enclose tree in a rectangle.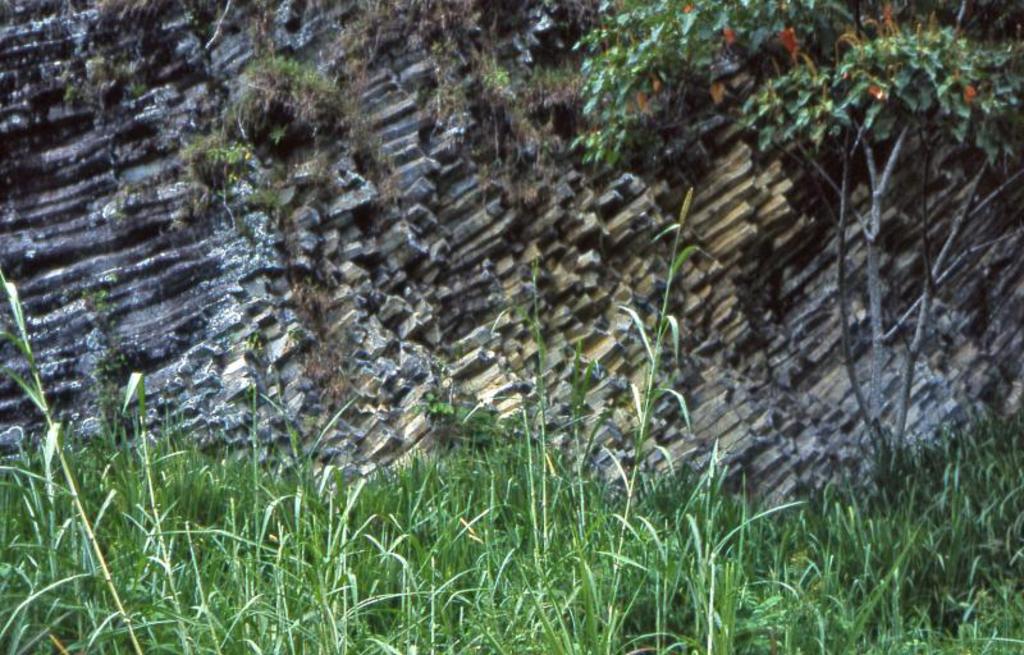
(x1=567, y1=3, x2=1023, y2=501).
